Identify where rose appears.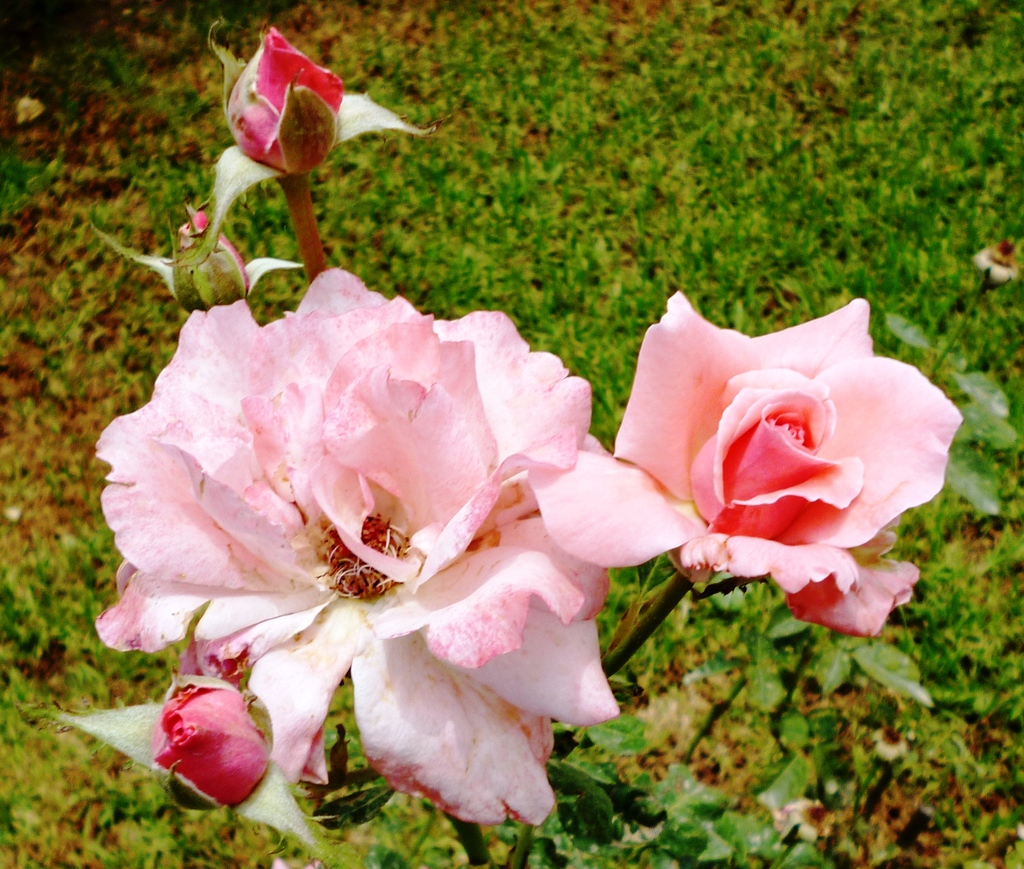
Appears at region(221, 23, 341, 184).
